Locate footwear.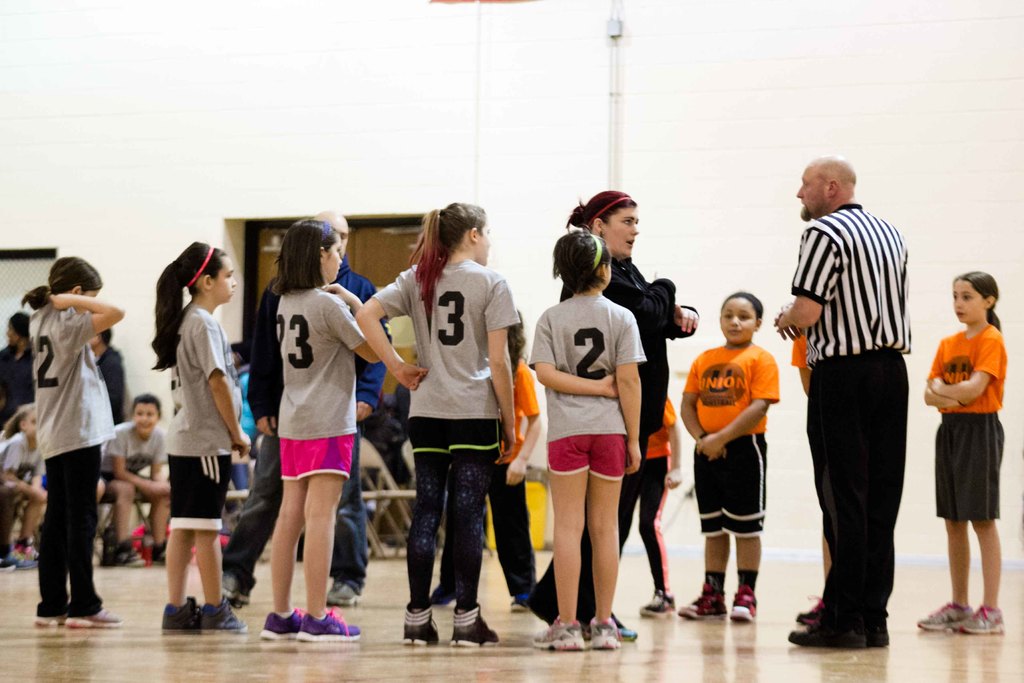
Bounding box: 227/594/248/619.
